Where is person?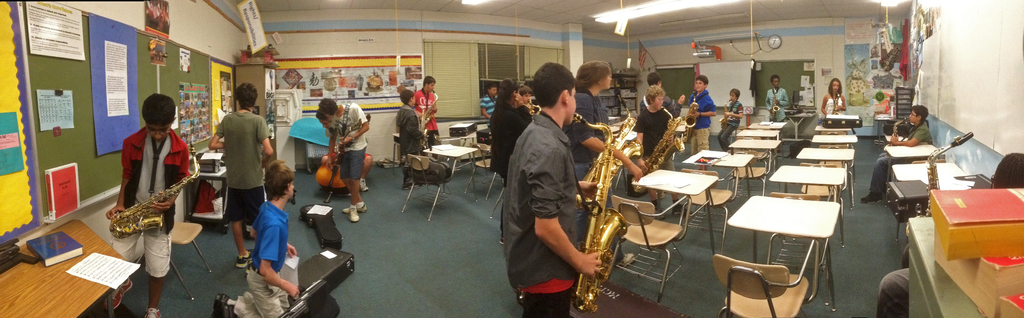
bbox(870, 101, 942, 202).
